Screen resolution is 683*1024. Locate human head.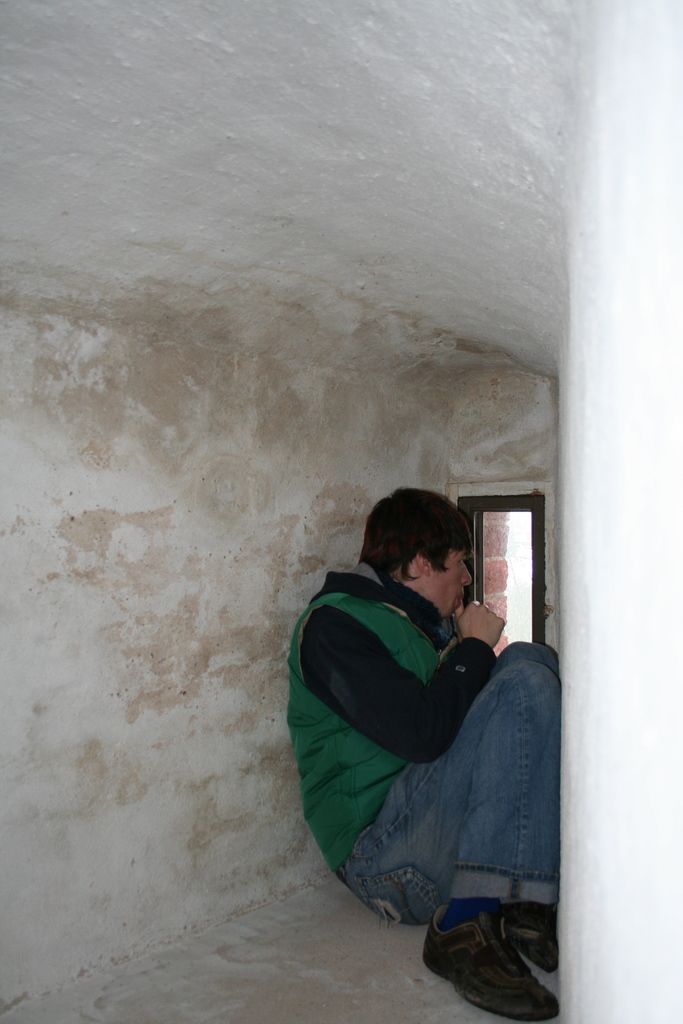
detection(361, 495, 486, 619).
